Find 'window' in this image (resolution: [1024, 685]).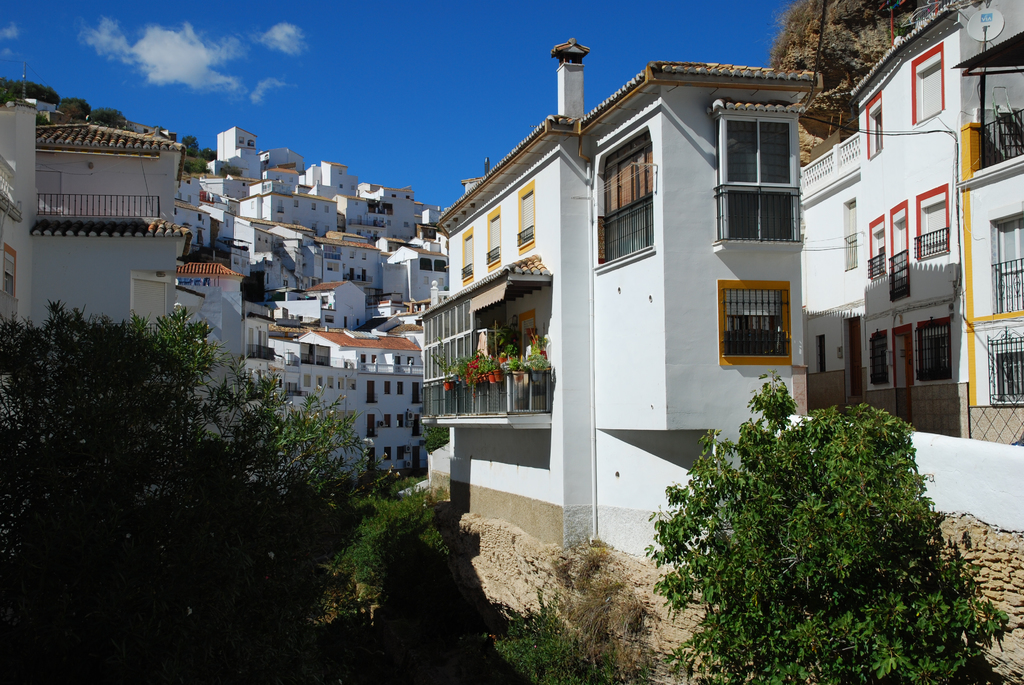
(left=917, top=193, right=959, bottom=260).
